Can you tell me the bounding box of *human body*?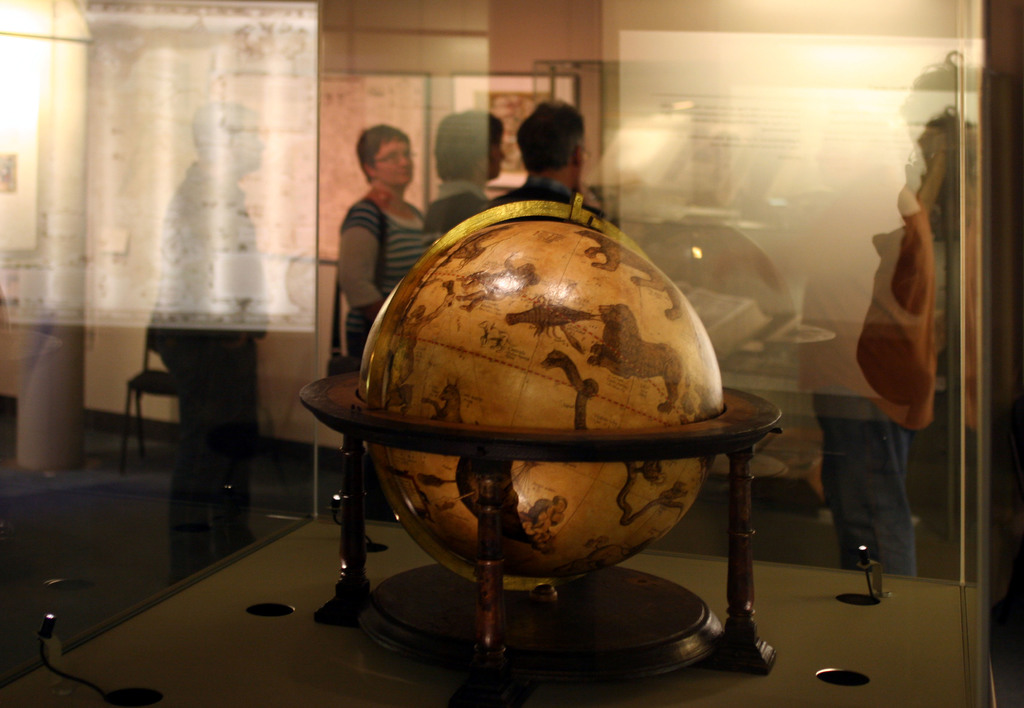
<region>320, 106, 453, 348</region>.
